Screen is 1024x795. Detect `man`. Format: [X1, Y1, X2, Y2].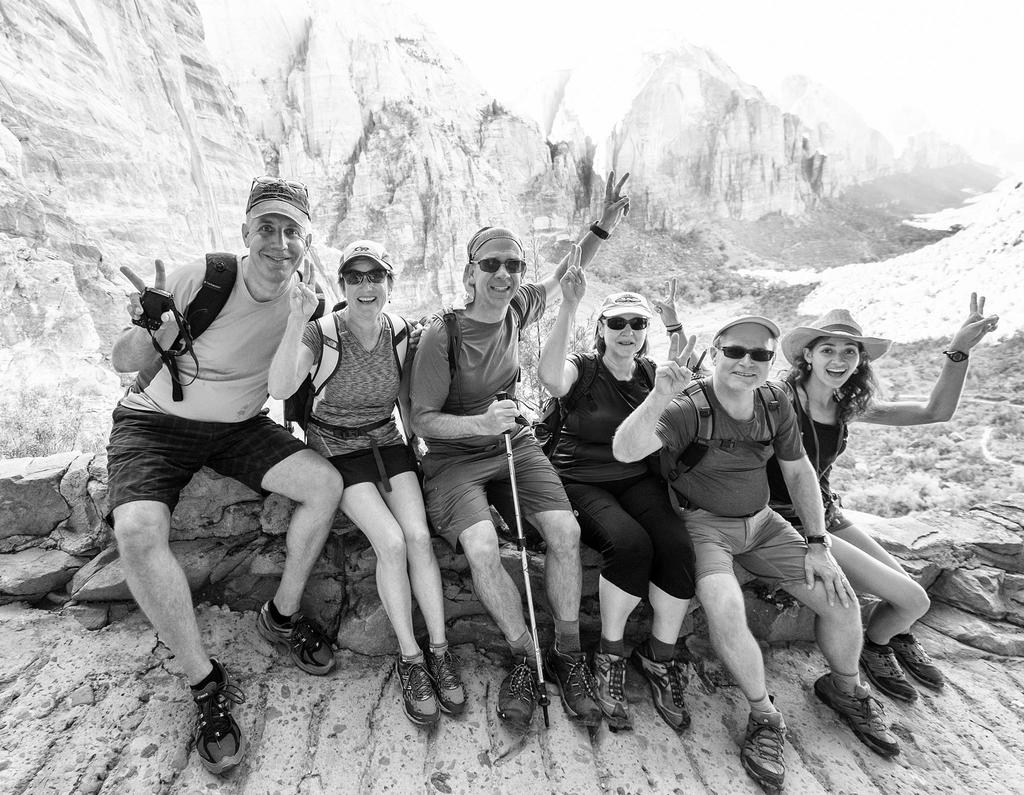
[605, 305, 898, 791].
